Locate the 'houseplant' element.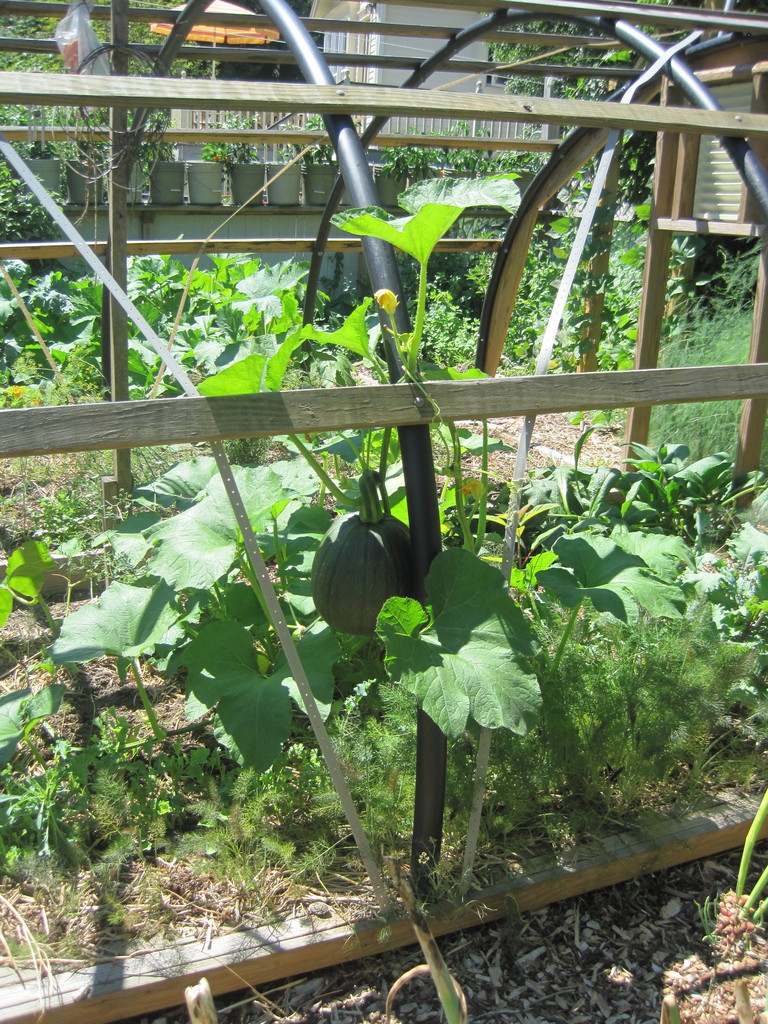
Element bbox: [269,139,302,203].
